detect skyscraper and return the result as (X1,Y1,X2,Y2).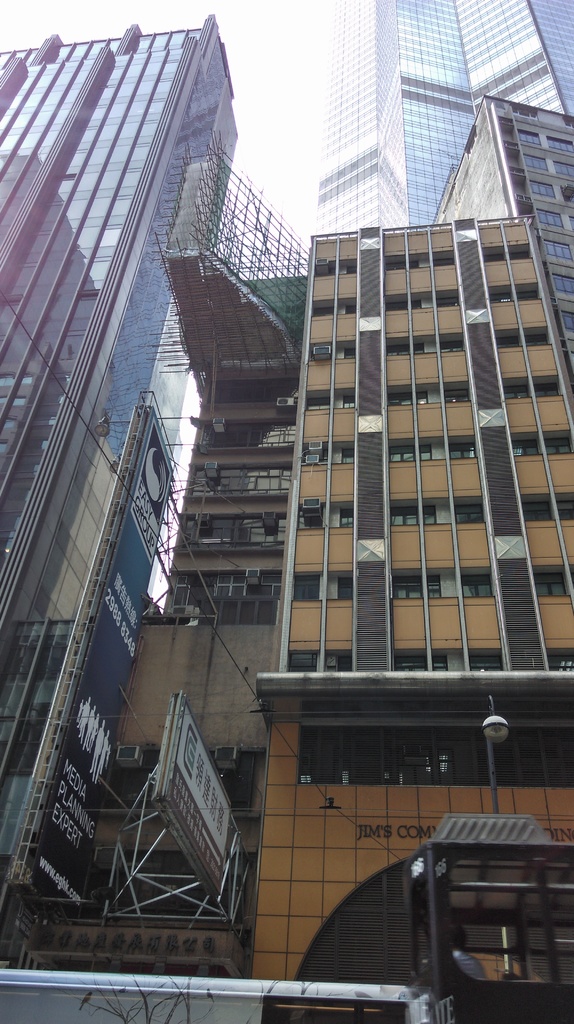
(0,8,240,1022).
